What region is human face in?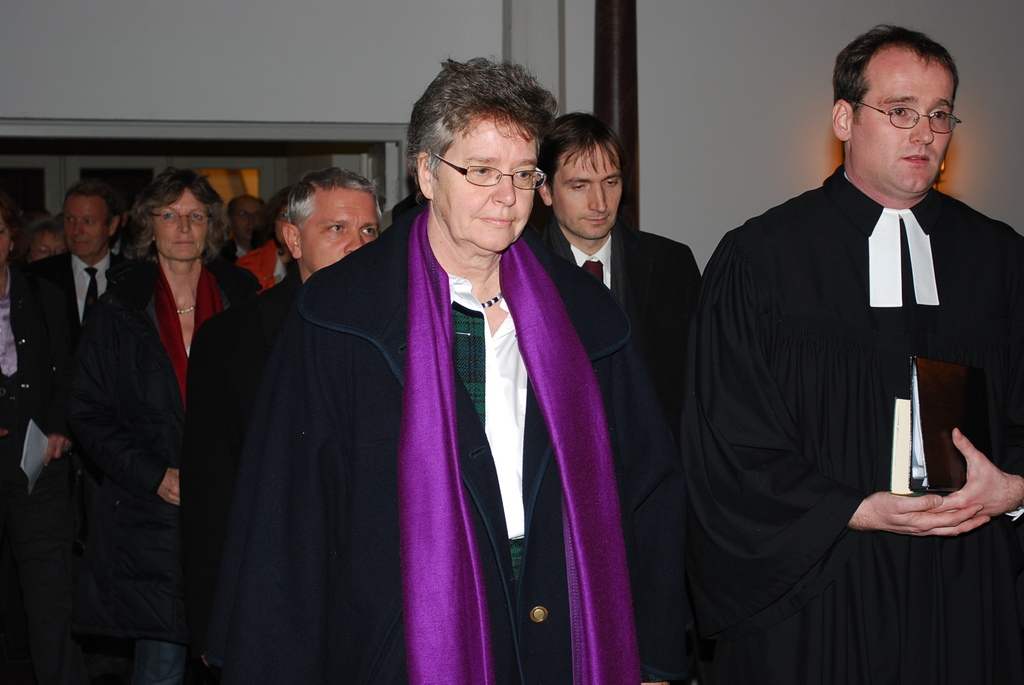
detection(428, 127, 540, 256).
